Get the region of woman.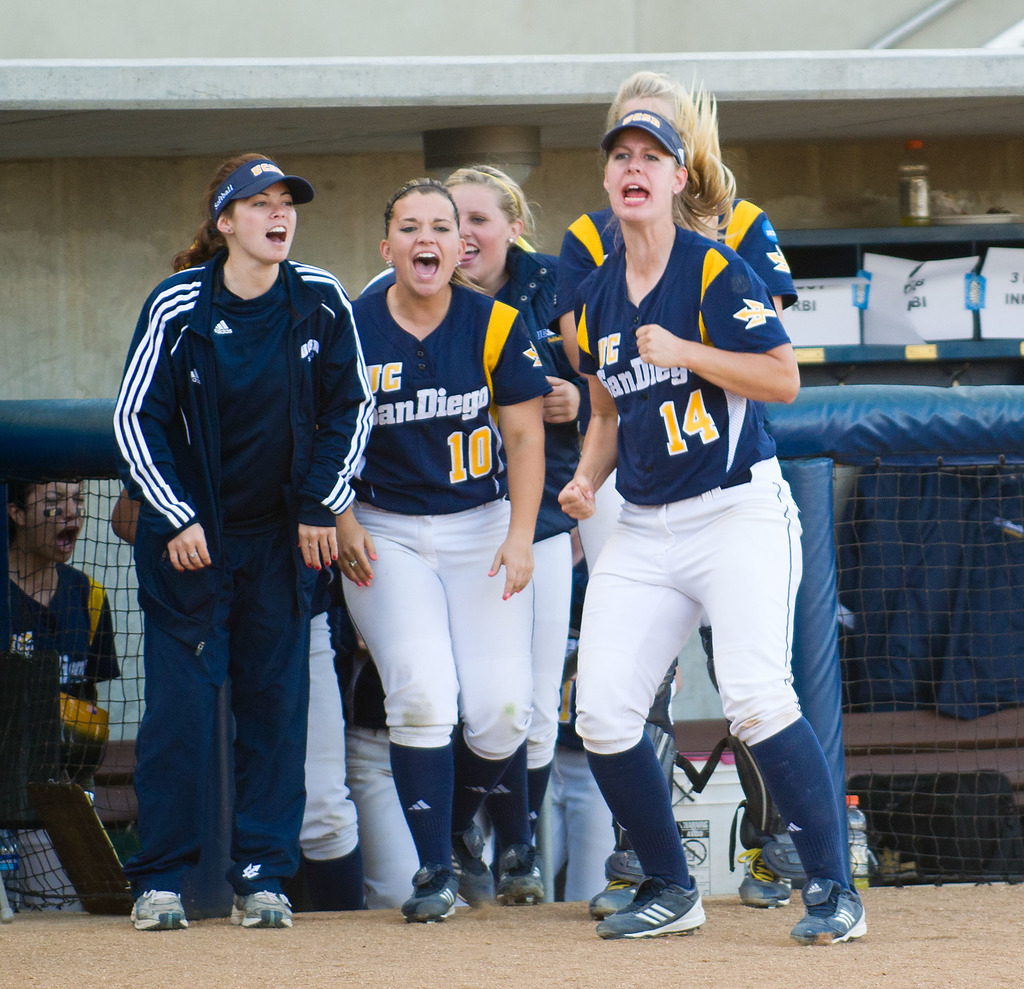
[left=424, top=172, right=573, bottom=902].
